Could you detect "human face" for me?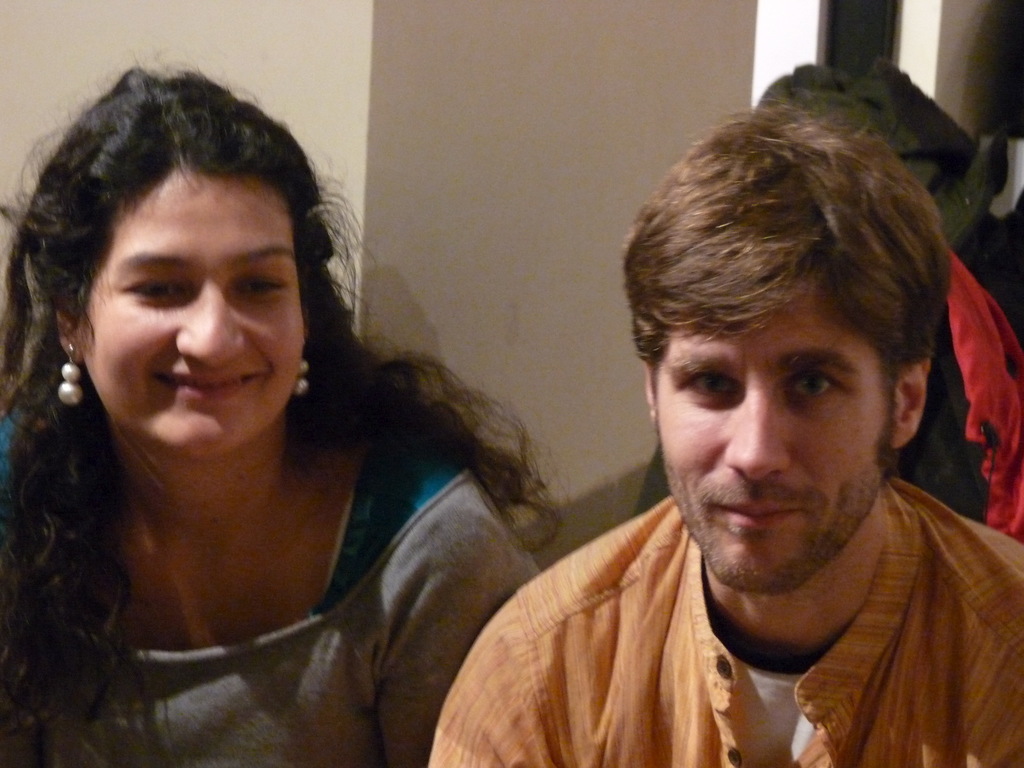
Detection result: Rect(653, 312, 888, 585).
